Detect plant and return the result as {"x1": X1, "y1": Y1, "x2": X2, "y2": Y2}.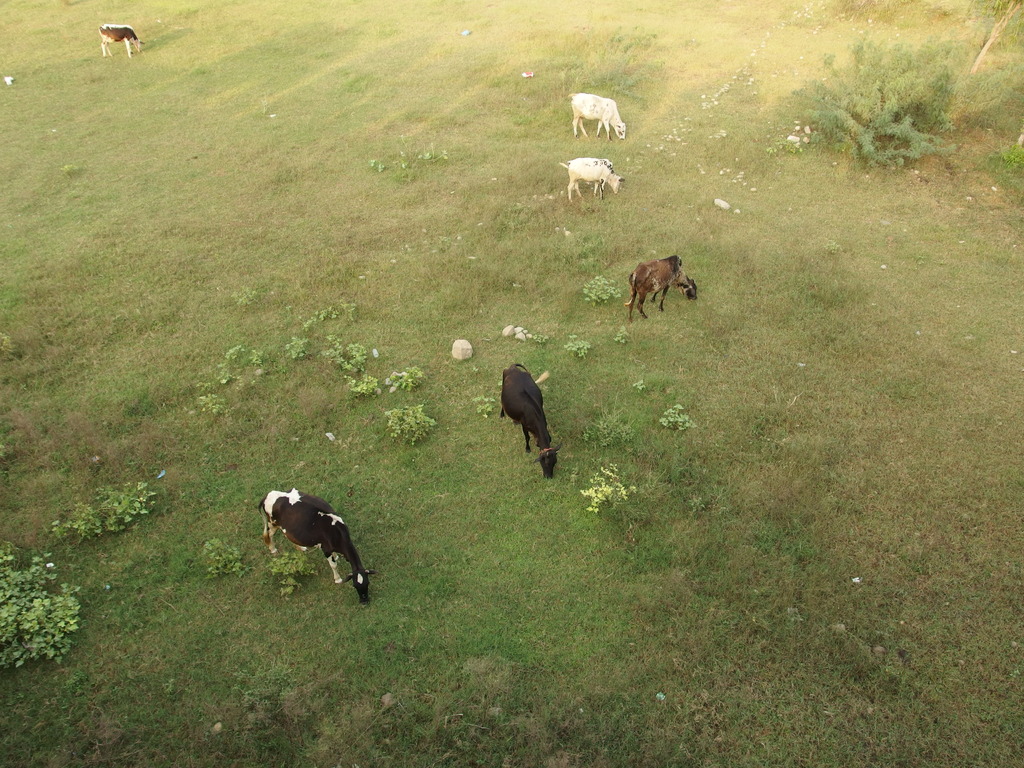
{"x1": 387, "y1": 399, "x2": 433, "y2": 442}.
